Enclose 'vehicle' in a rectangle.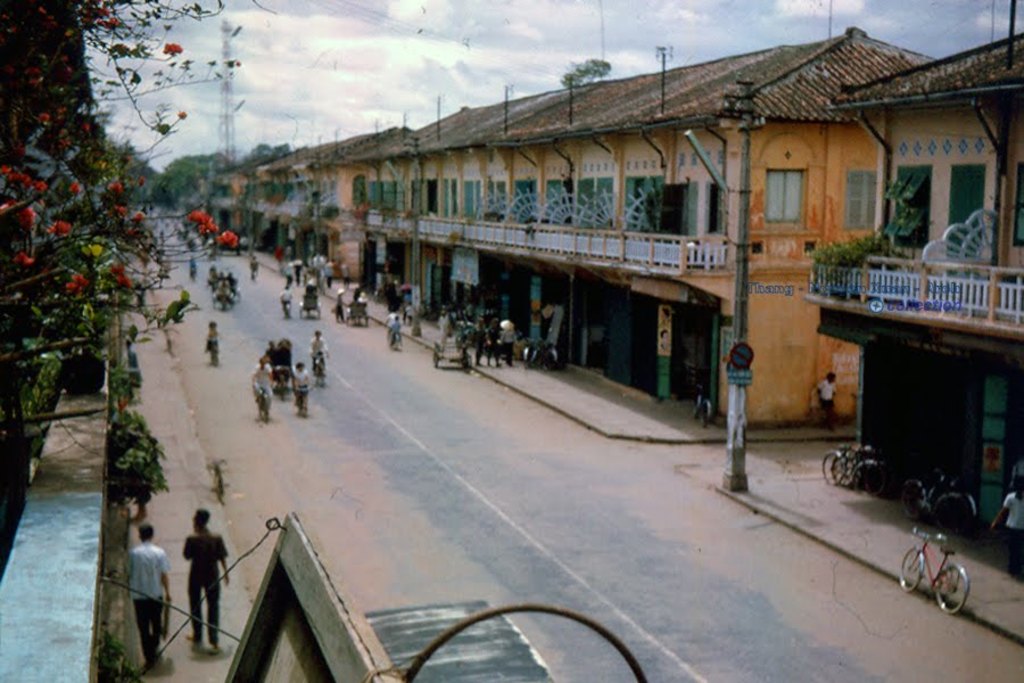
[x1=304, y1=343, x2=332, y2=389].
